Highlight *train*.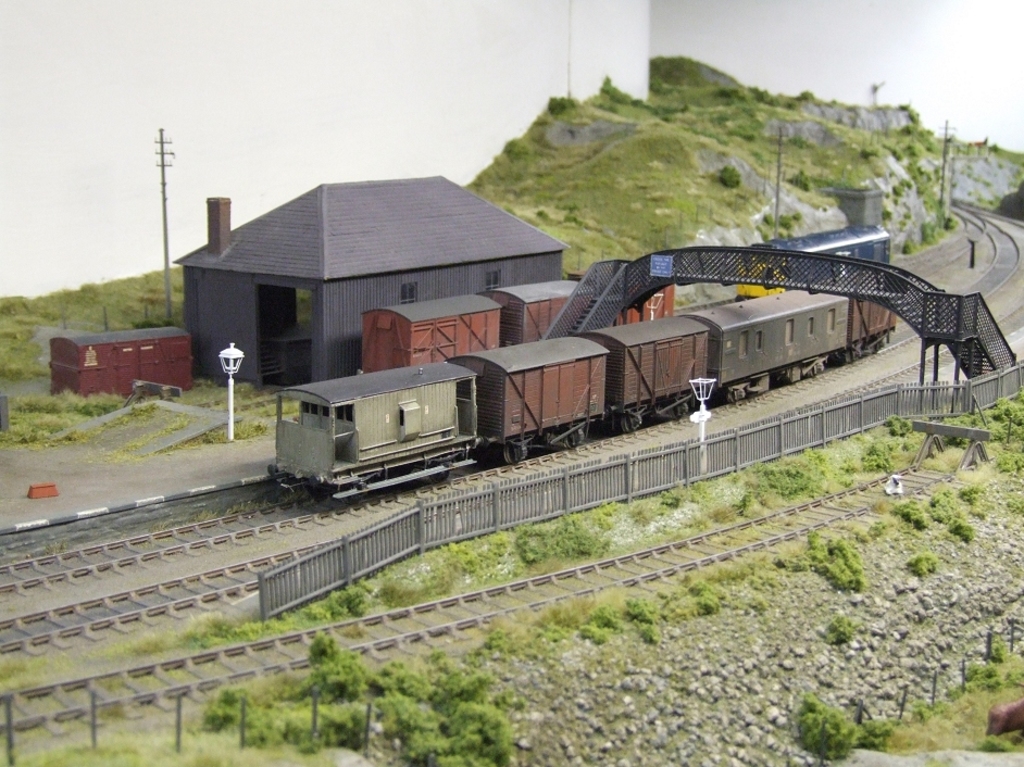
Highlighted region: select_region(360, 265, 672, 378).
